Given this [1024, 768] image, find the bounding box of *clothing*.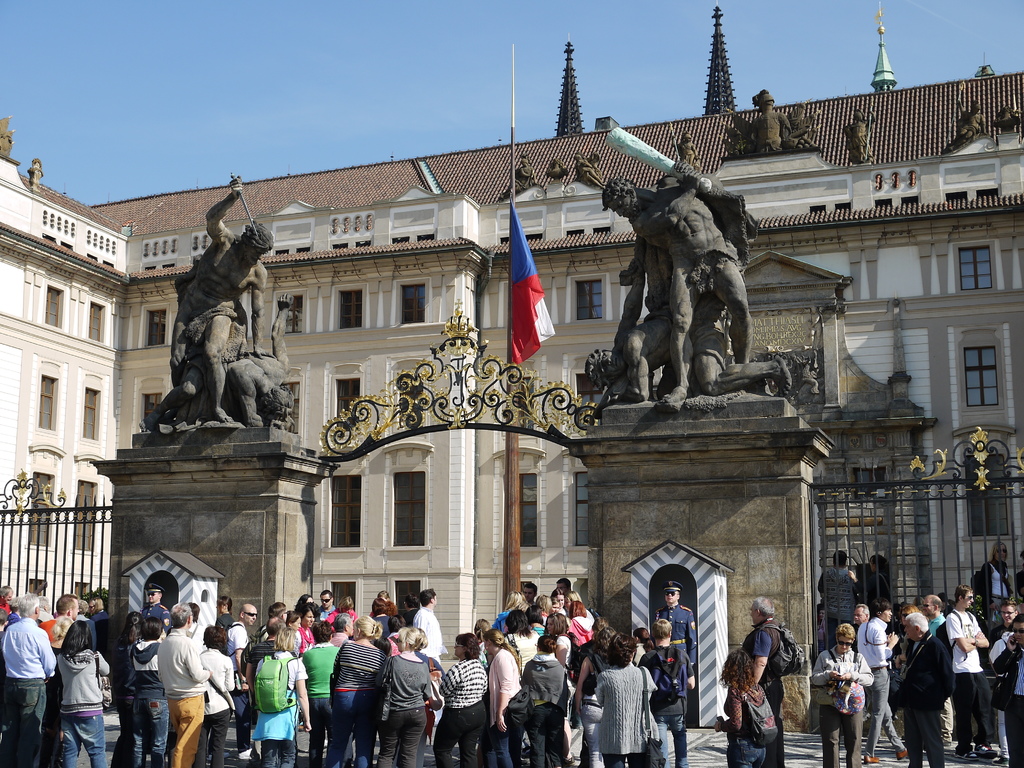
x1=580 y1=607 x2=596 y2=621.
